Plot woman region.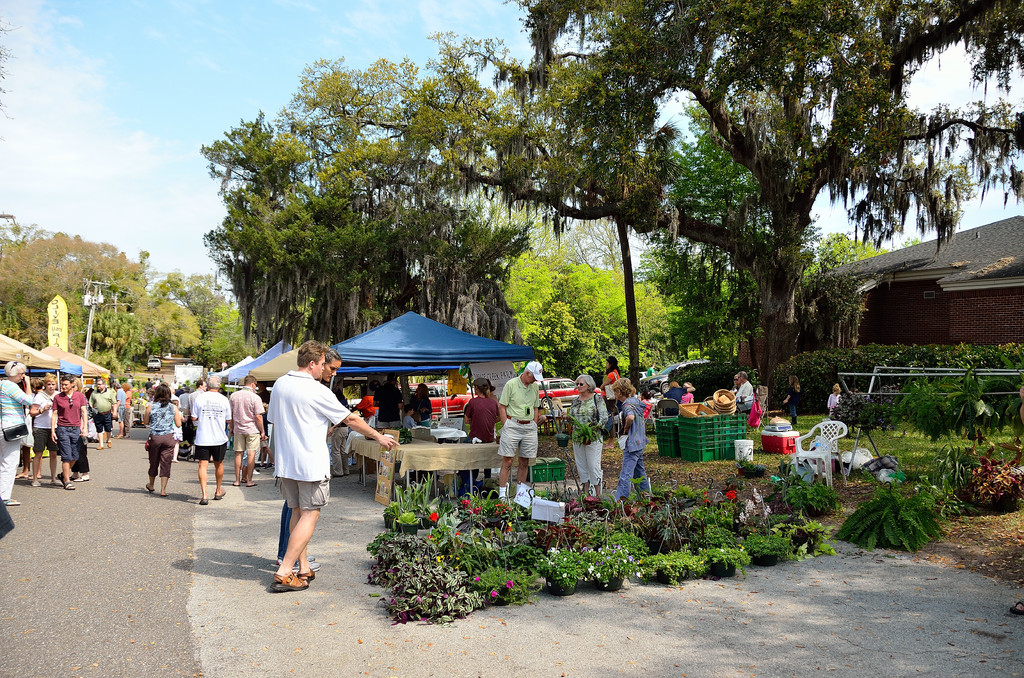
Plotted at [145, 382, 184, 501].
